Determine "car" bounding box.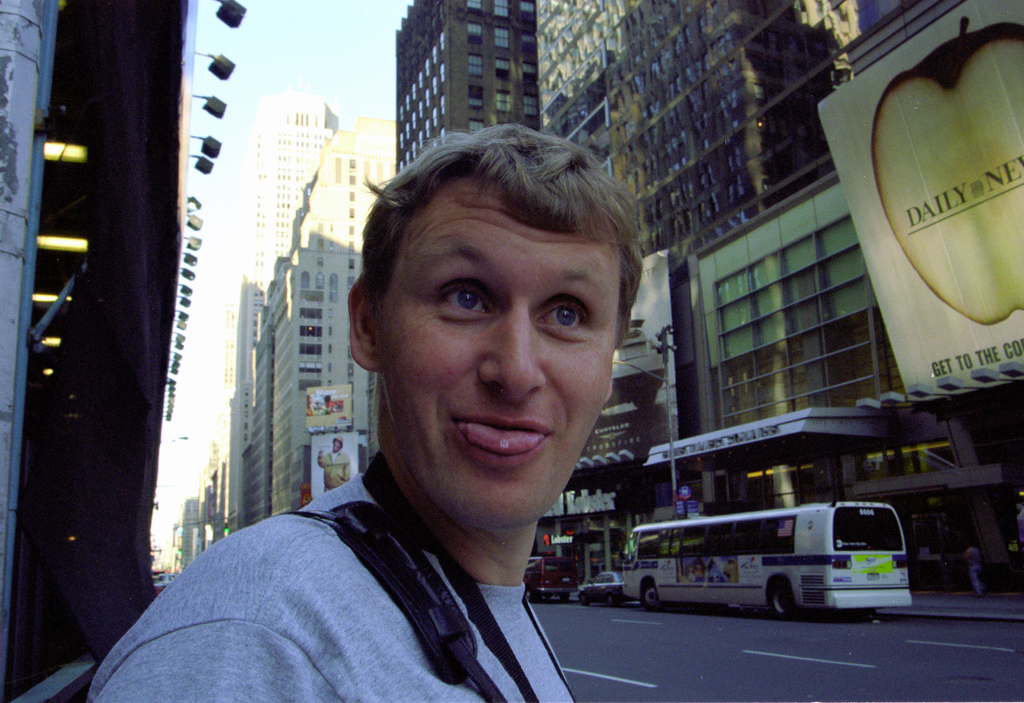
Determined: pyautogui.locateOnScreen(574, 569, 628, 606).
